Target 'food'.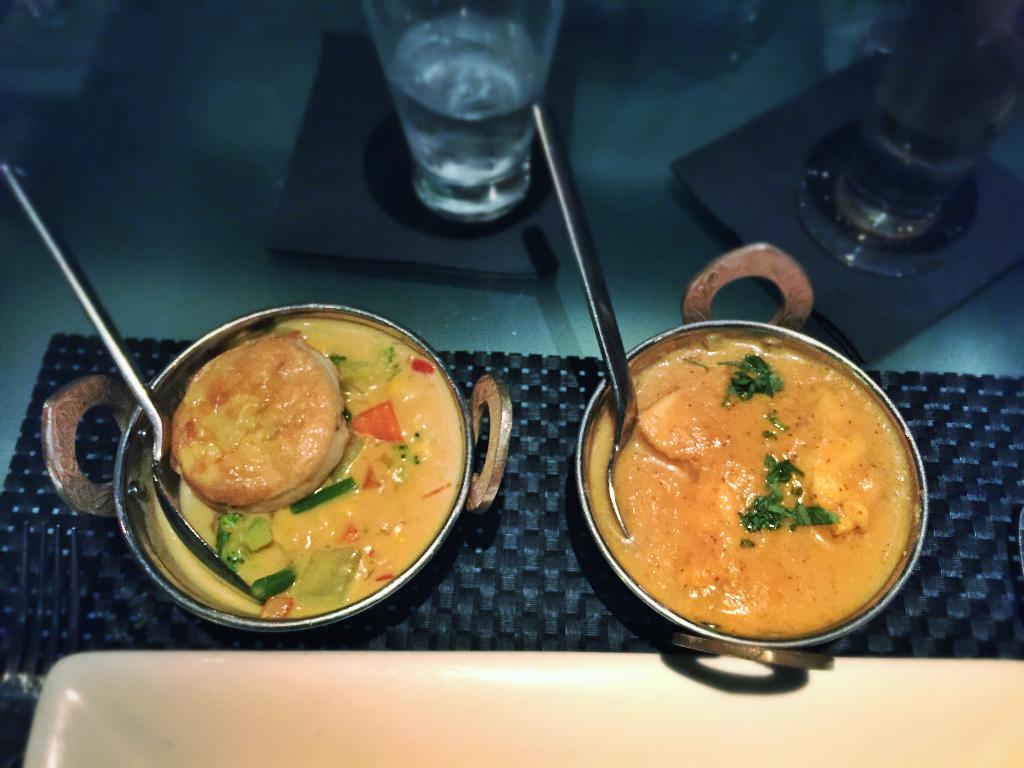
Target region: 588:324:917:637.
